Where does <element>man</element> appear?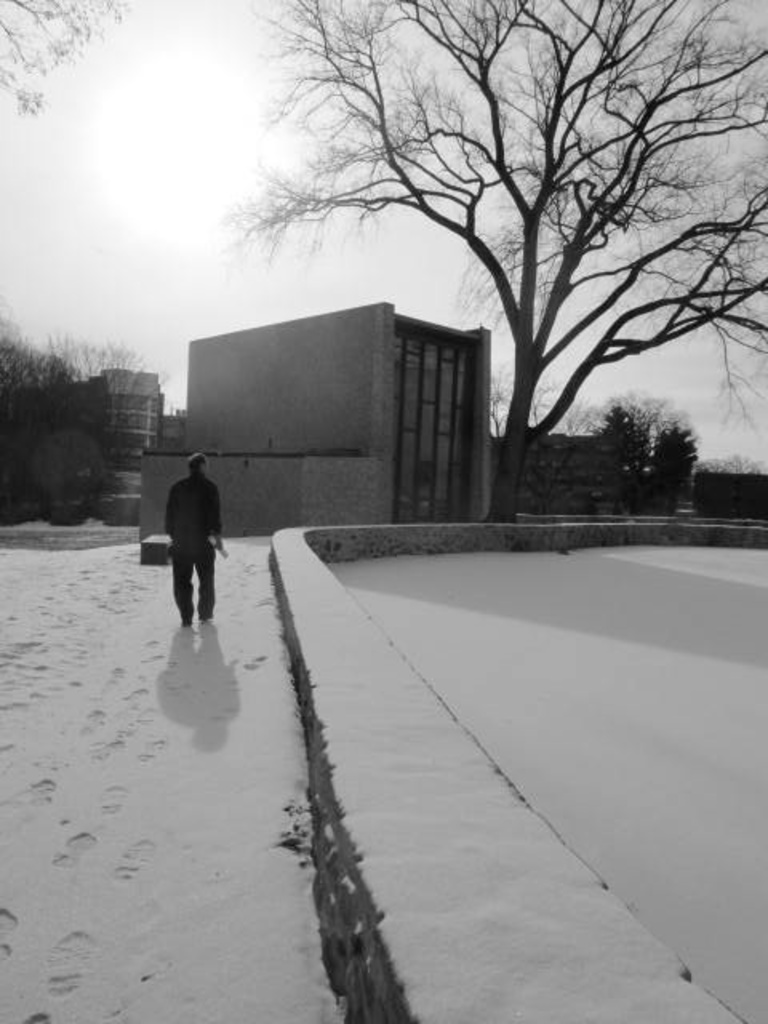
Appears at Rect(147, 446, 229, 637).
